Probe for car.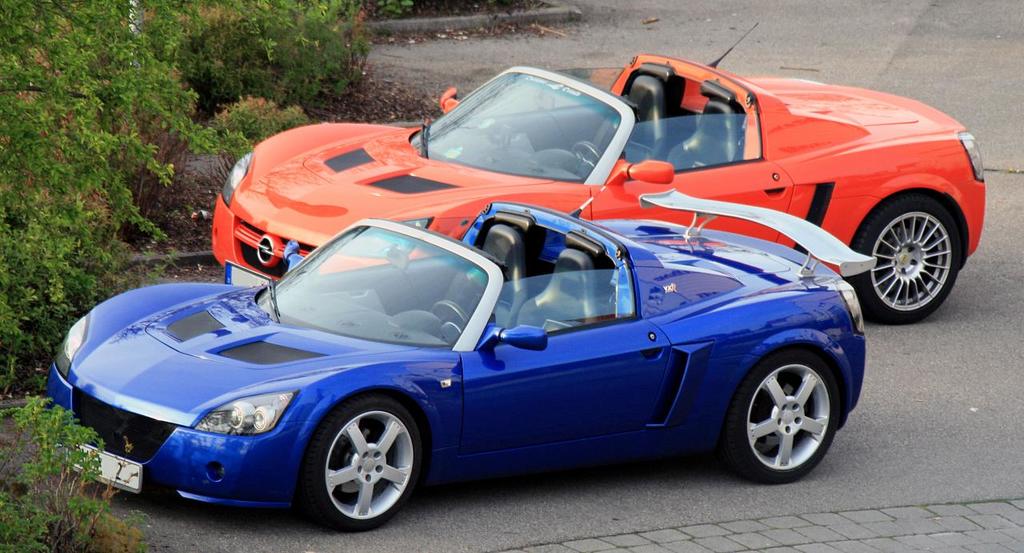
Probe result: bbox=[206, 17, 990, 323].
